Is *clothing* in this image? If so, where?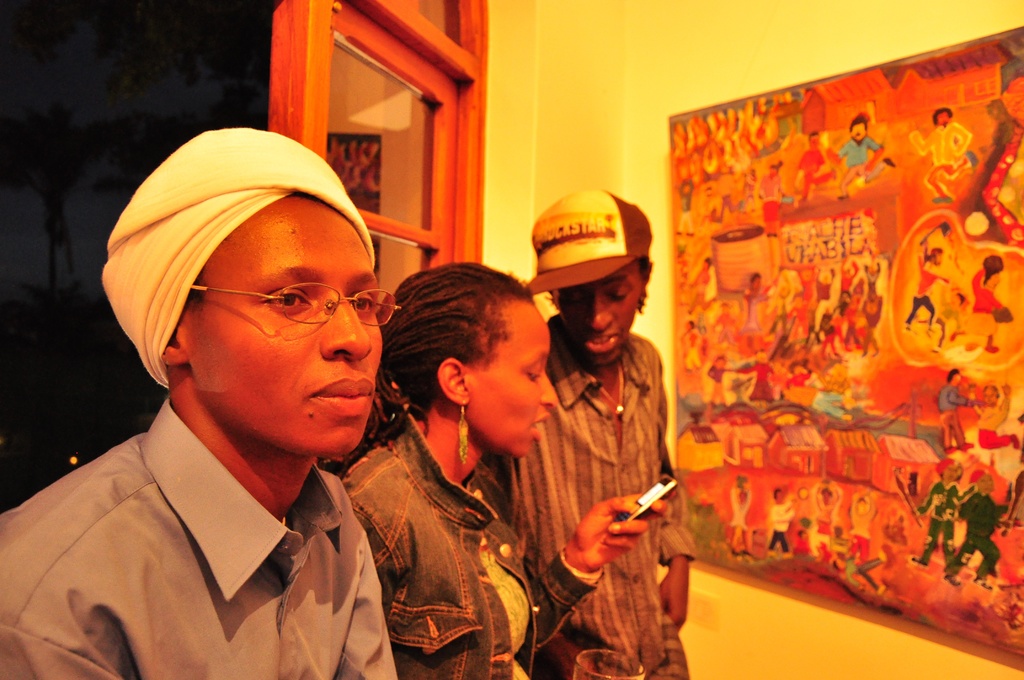
Yes, at box(748, 177, 758, 199).
